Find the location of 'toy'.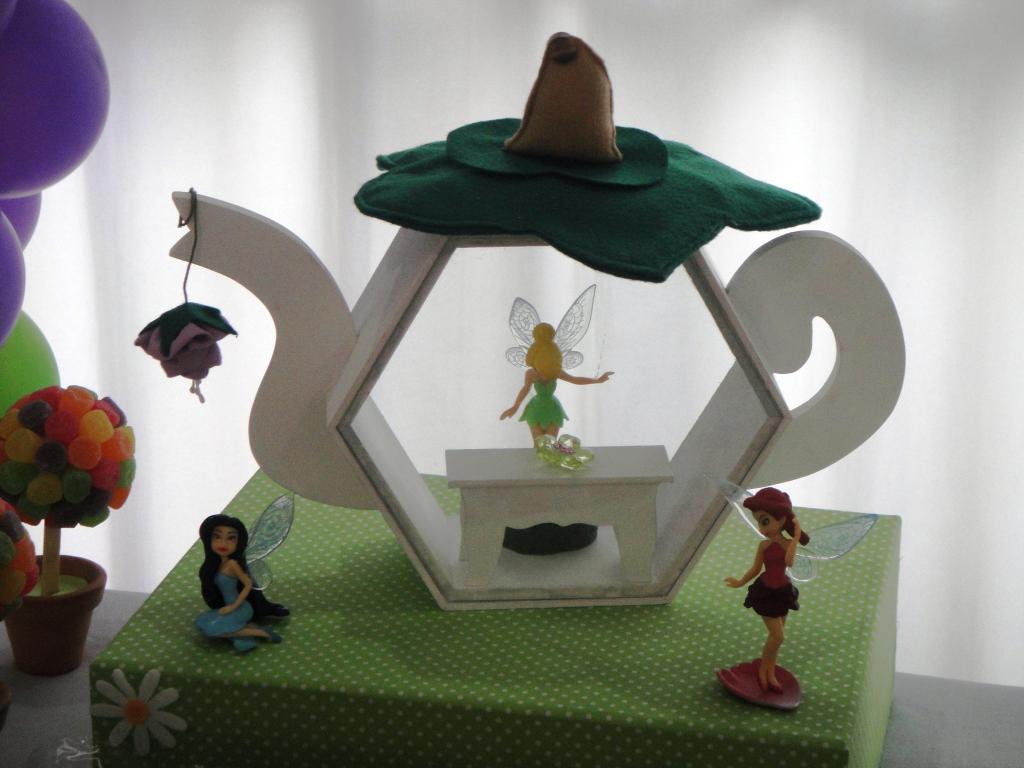
Location: 536 431 593 474.
